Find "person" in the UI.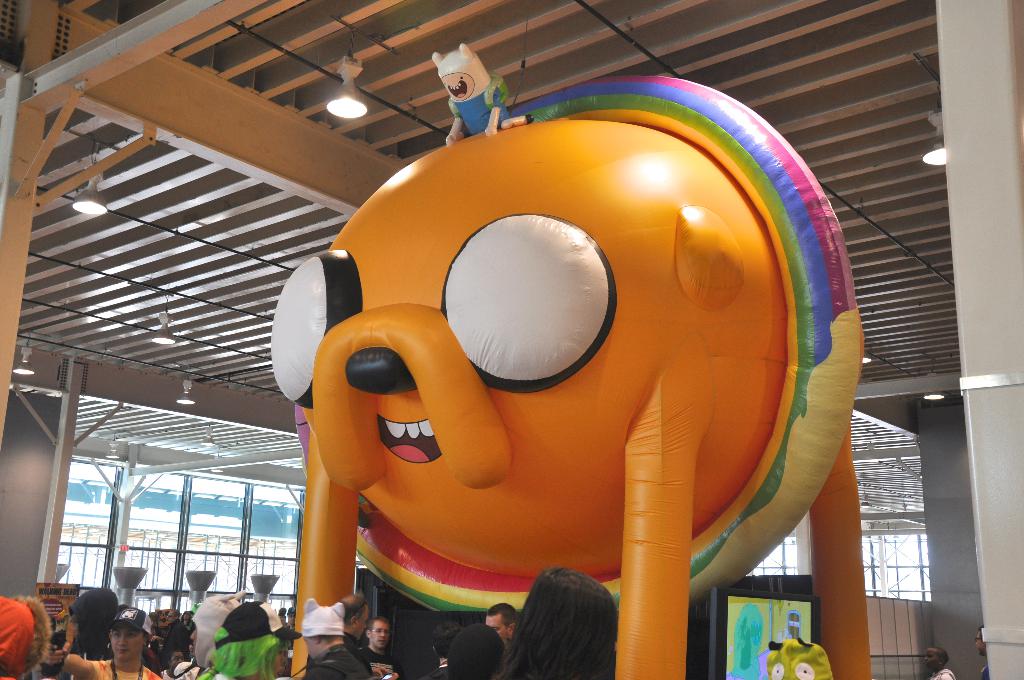
UI element at BBox(425, 623, 504, 679).
